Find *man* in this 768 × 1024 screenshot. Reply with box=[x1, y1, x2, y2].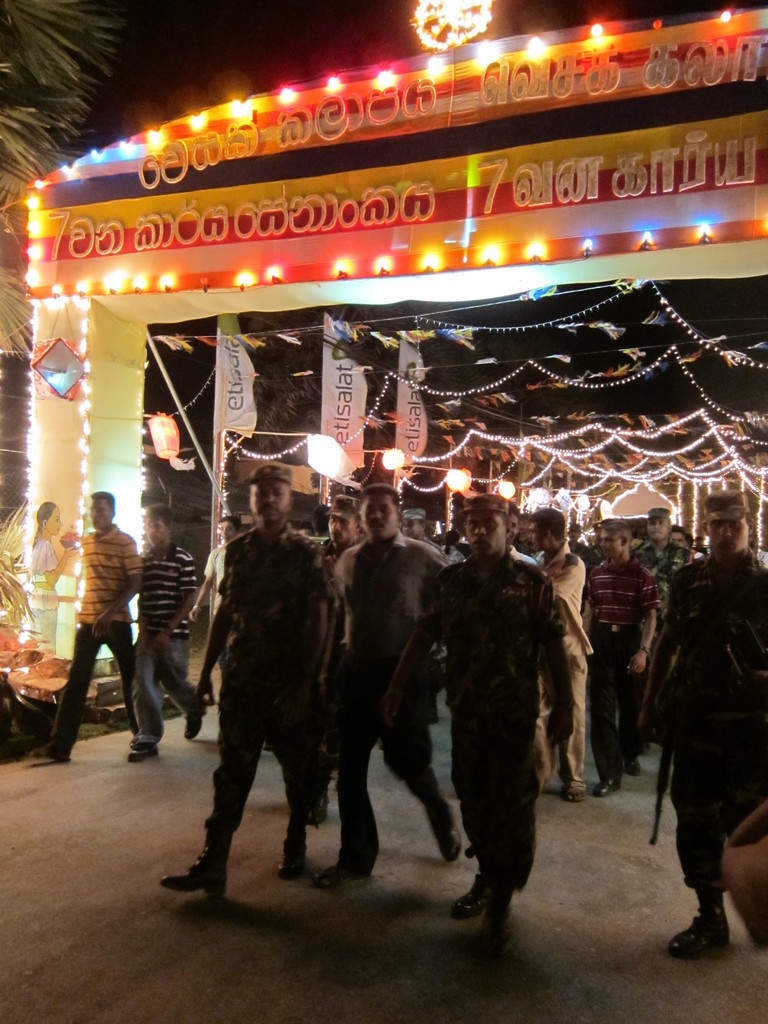
box=[138, 502, 205, 757].
